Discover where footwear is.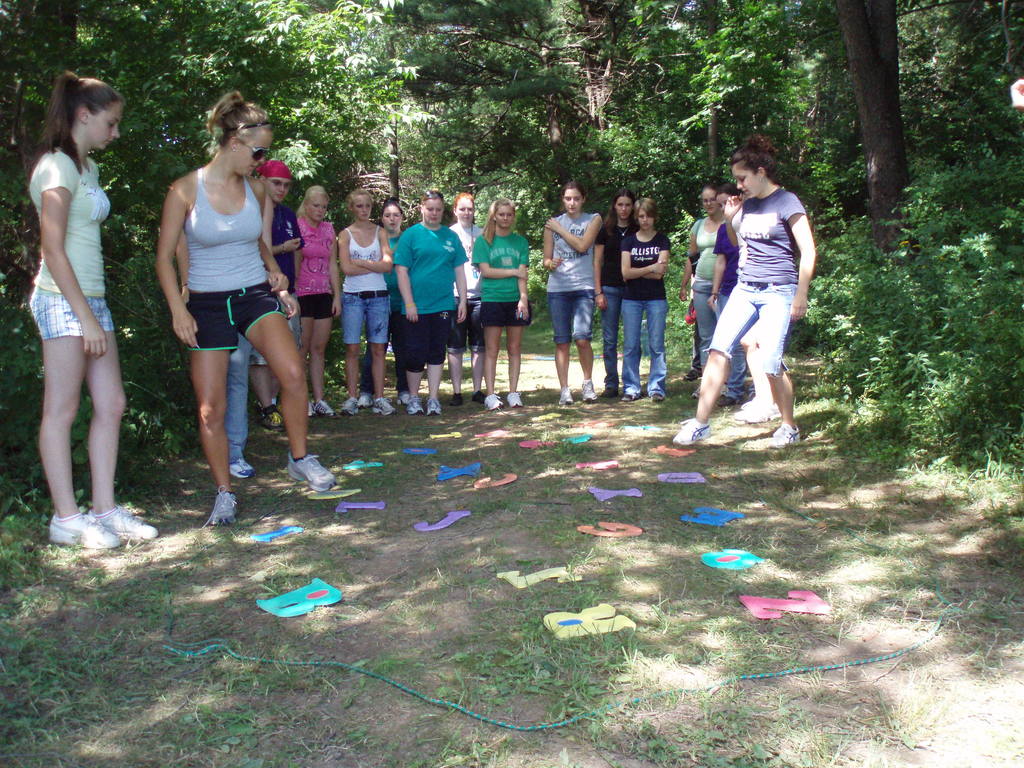
Discovered at (x1=428, y1=396, x2=440, y2=419).
